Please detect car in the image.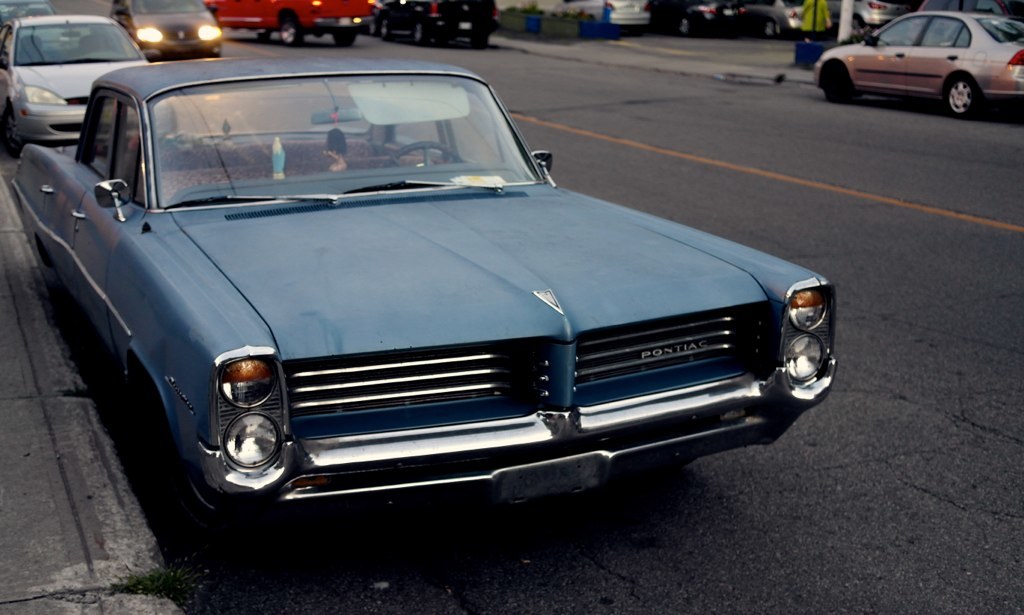
x1=20 y1=62 x2=855 y2=547.
